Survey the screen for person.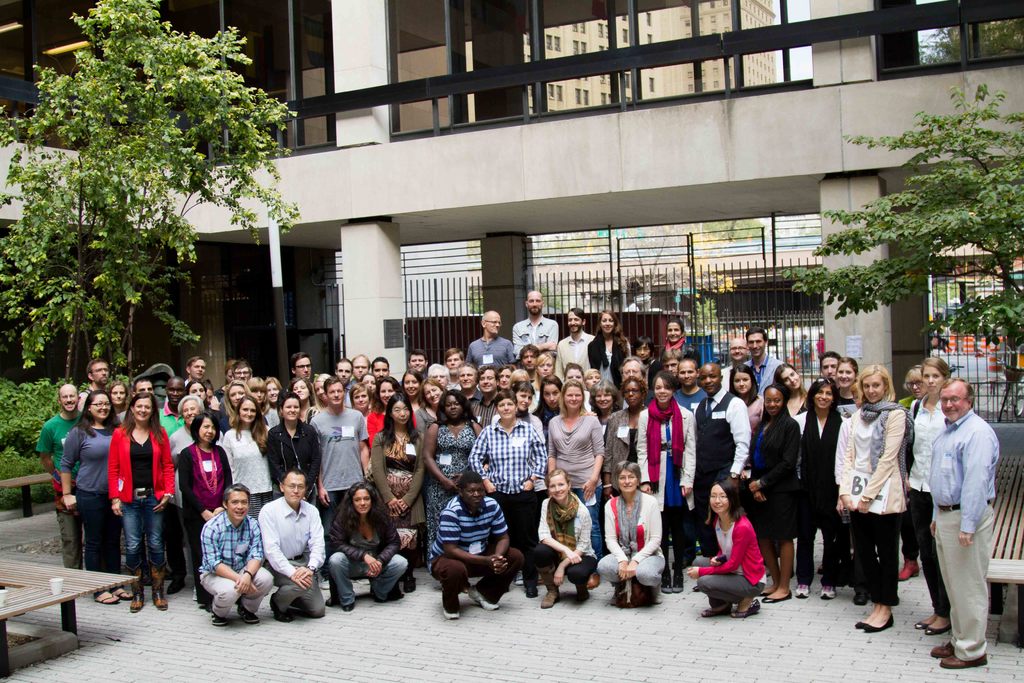
Survey found: 265:393:320:506.
